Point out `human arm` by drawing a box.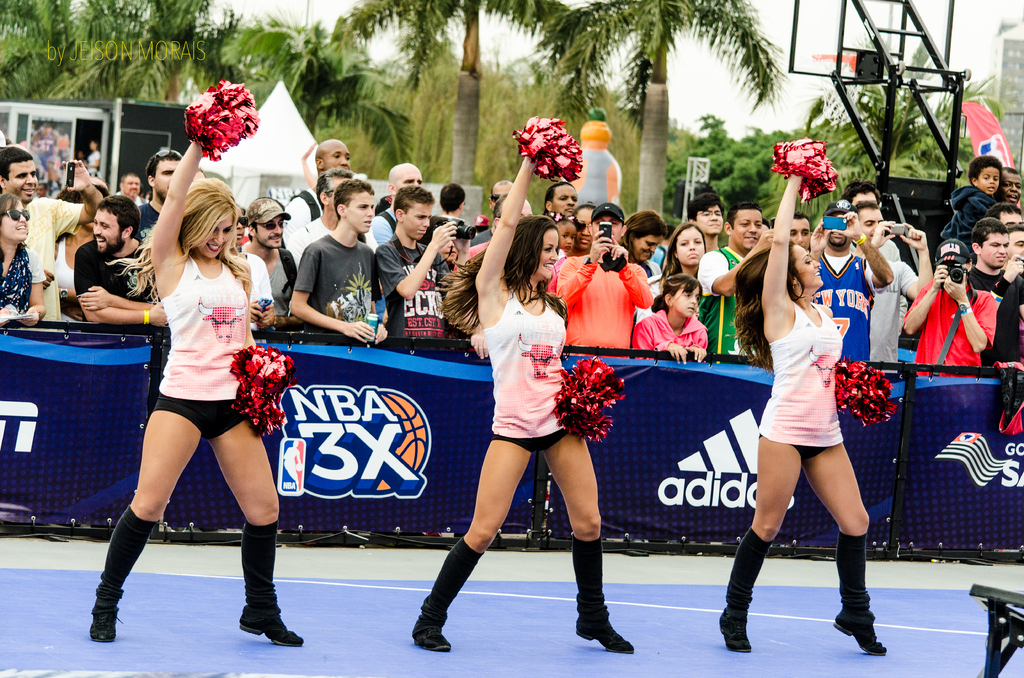
bbox=(259, 273, 275, 328).
